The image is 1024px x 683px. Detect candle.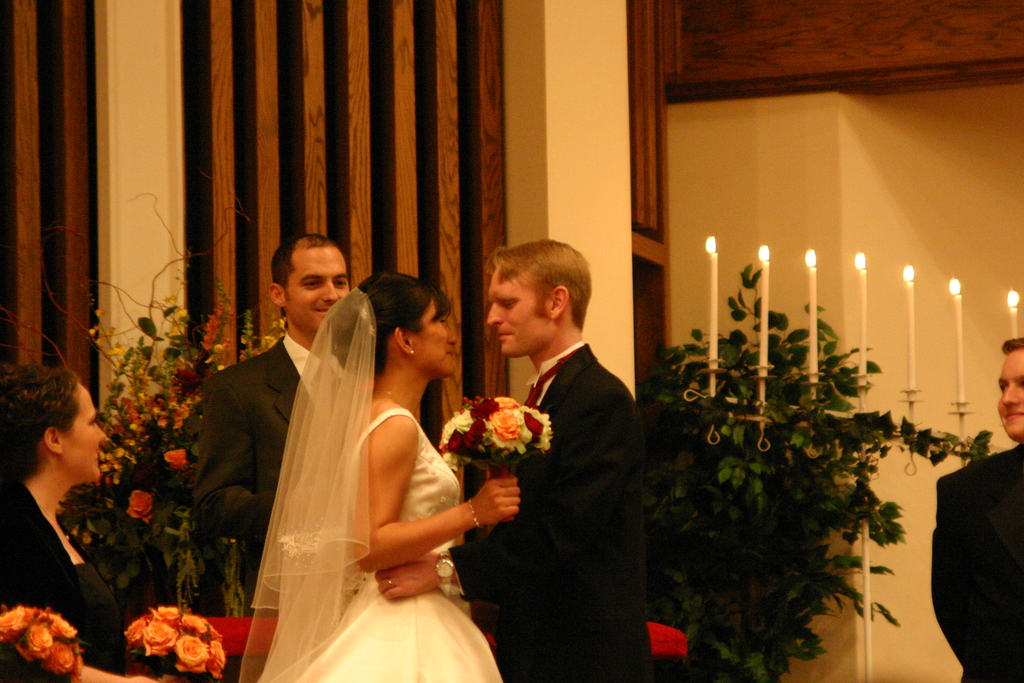
Detection: crop(757, 245, 771, 404).
